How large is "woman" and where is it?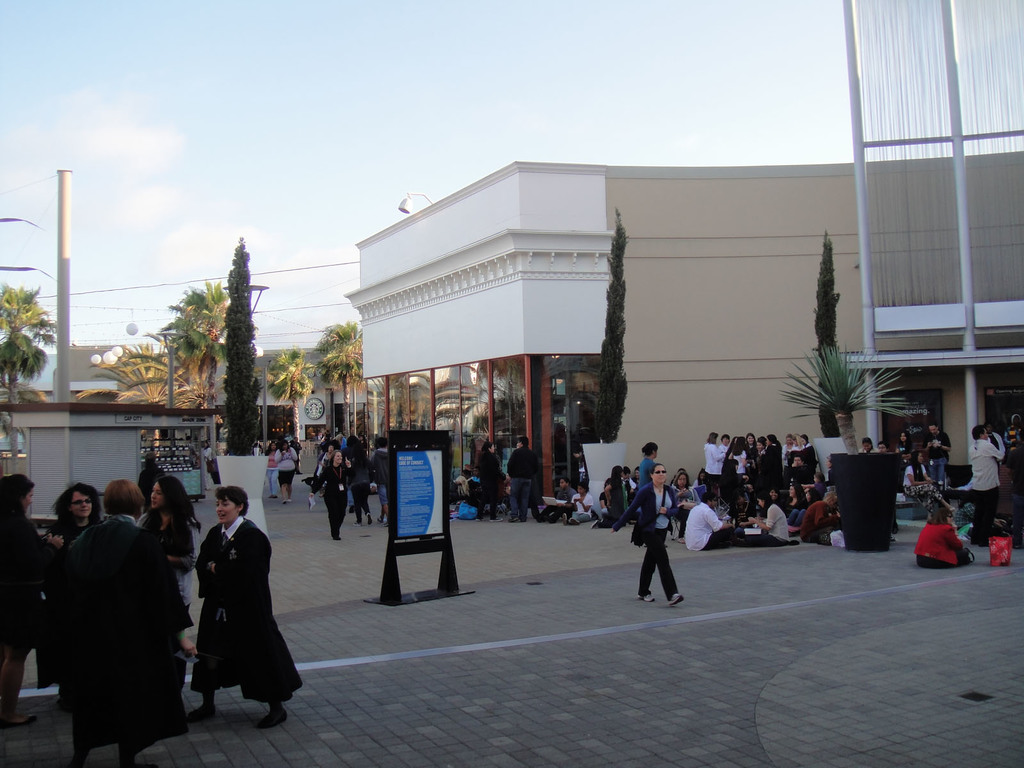
Bounding box: [x1=129, y1=468, x2=198, y2=702].
